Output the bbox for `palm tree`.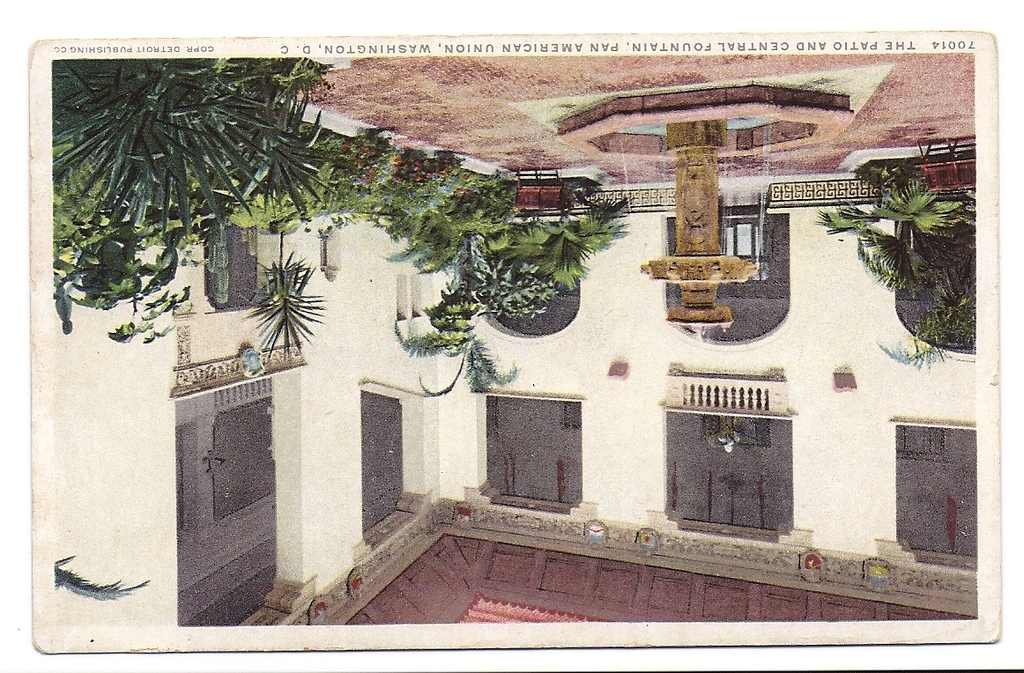
<bbox>63, 226, 185, 339</bbox>.
